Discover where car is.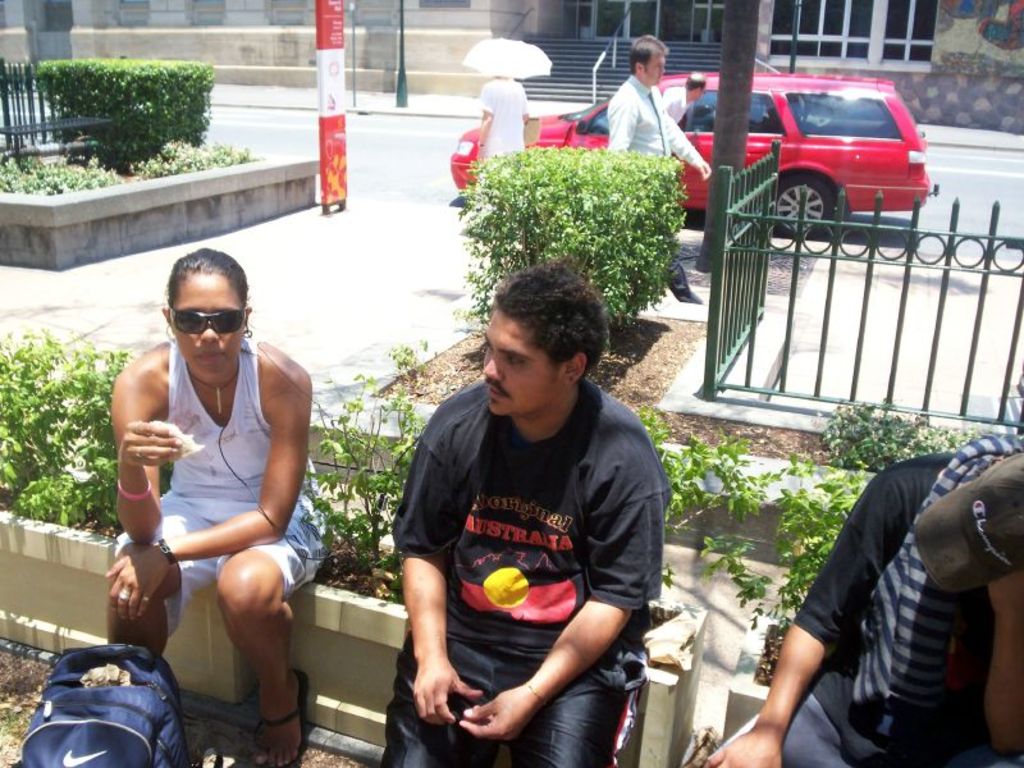
Discovered at [left=445, top=70, right=940, bottom=242].
